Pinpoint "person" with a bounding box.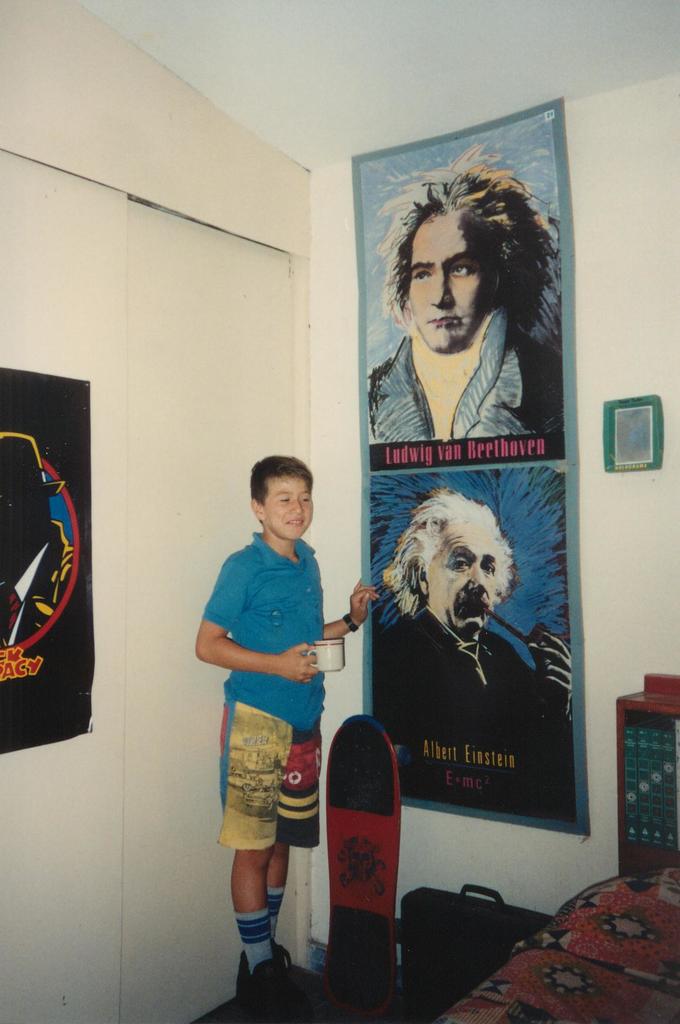
bbox=(366, 141, 566, 460).
